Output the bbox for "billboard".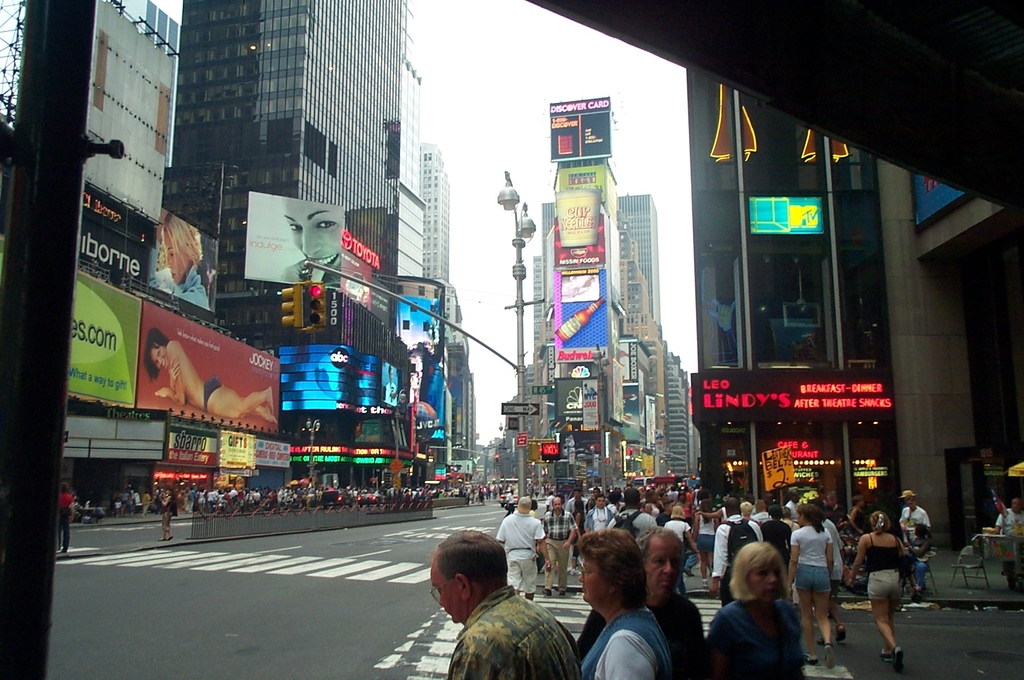
x1=288, y1=344, x2=383, y2=412.
